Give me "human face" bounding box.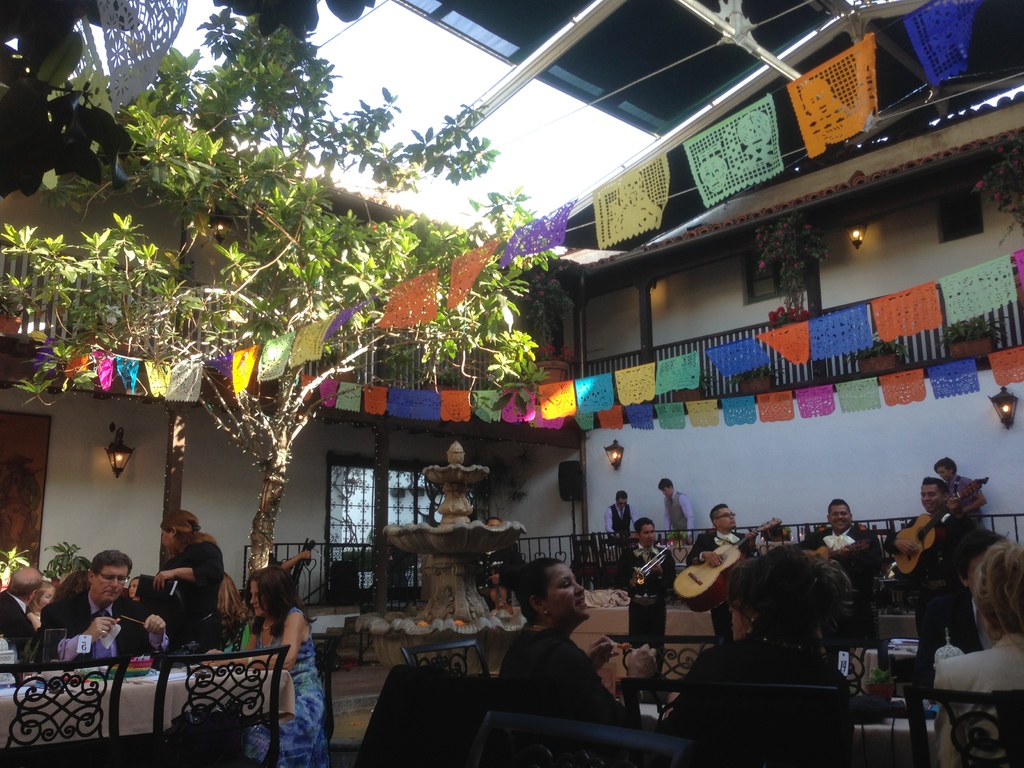
924:484:941:509.
